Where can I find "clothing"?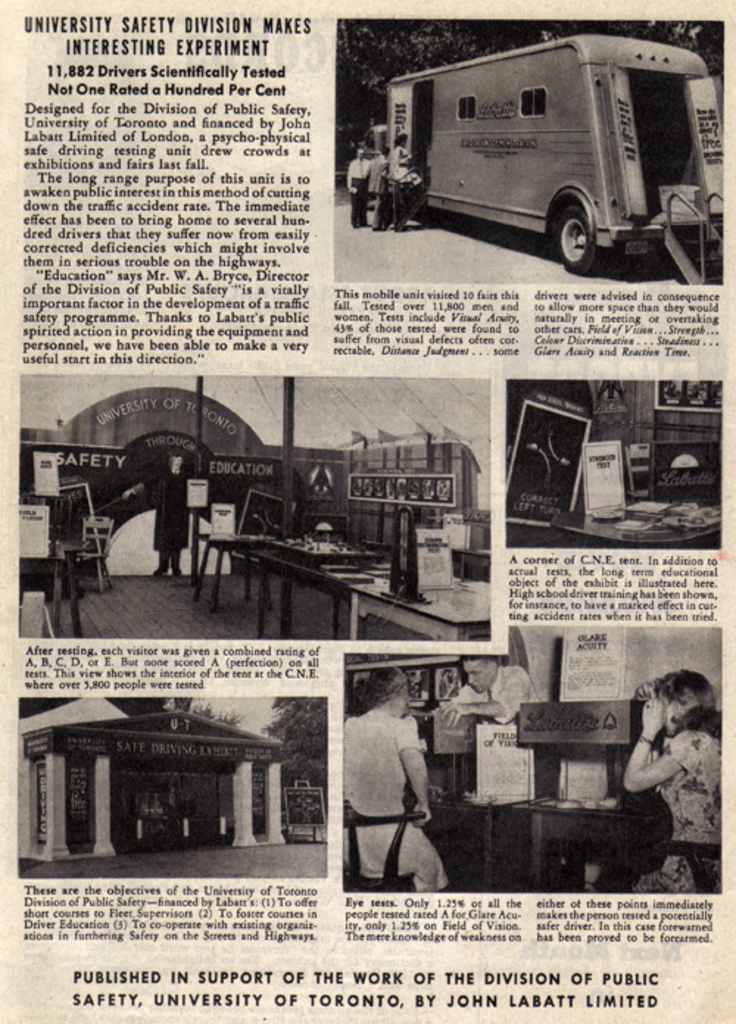
You can find it at BBox(324, 699, 446, 887).
